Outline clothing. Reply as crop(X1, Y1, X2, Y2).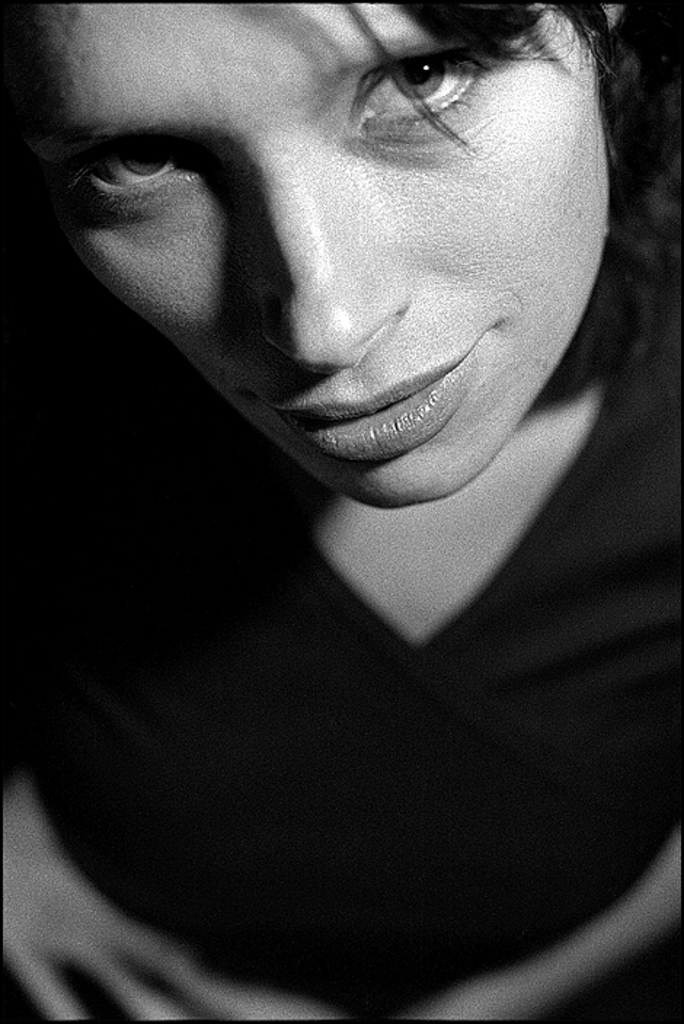
crop(0, 209, 683, 1023).
